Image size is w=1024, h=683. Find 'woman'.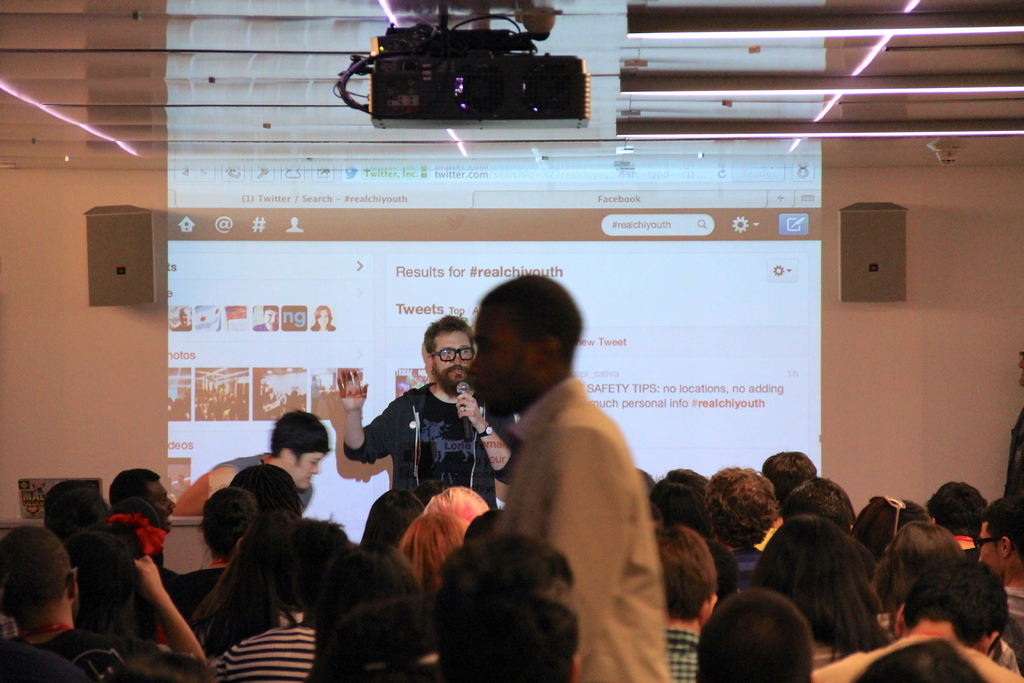
<region>739, 509, 883, 648</region>.
